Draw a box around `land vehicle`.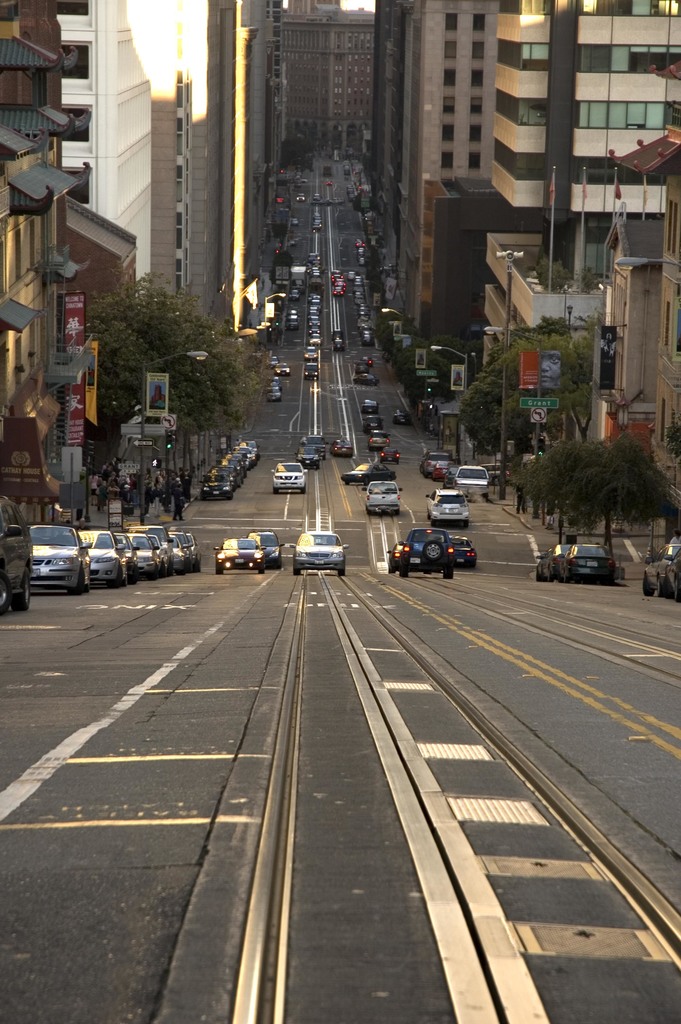
312:191:321:203.
